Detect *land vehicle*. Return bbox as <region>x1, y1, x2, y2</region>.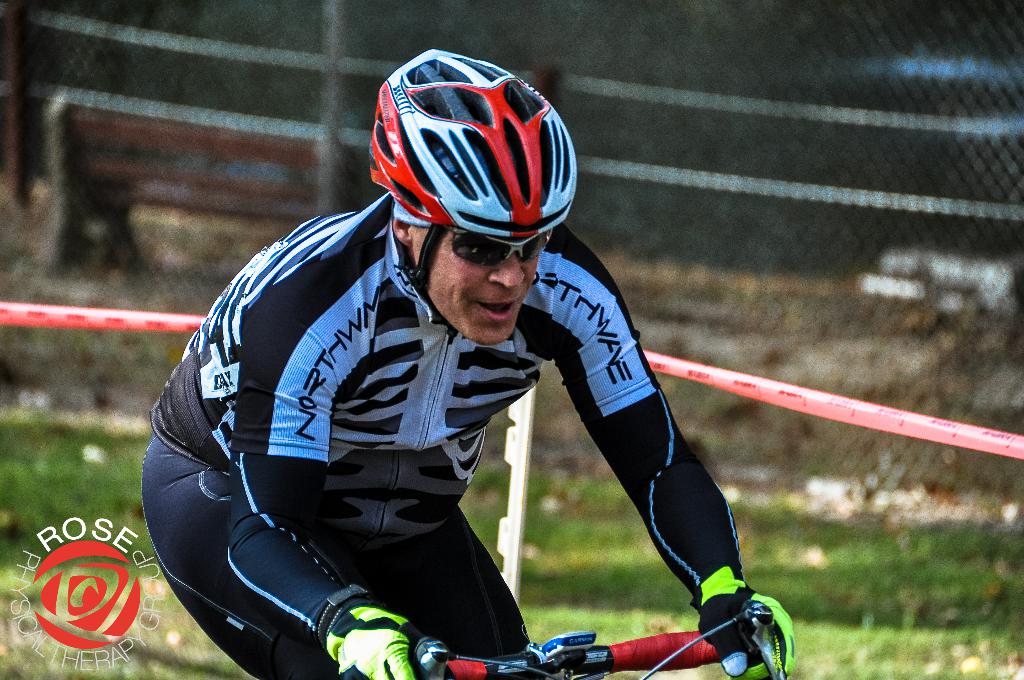
<region>415, 600, 788, 679</region>.
